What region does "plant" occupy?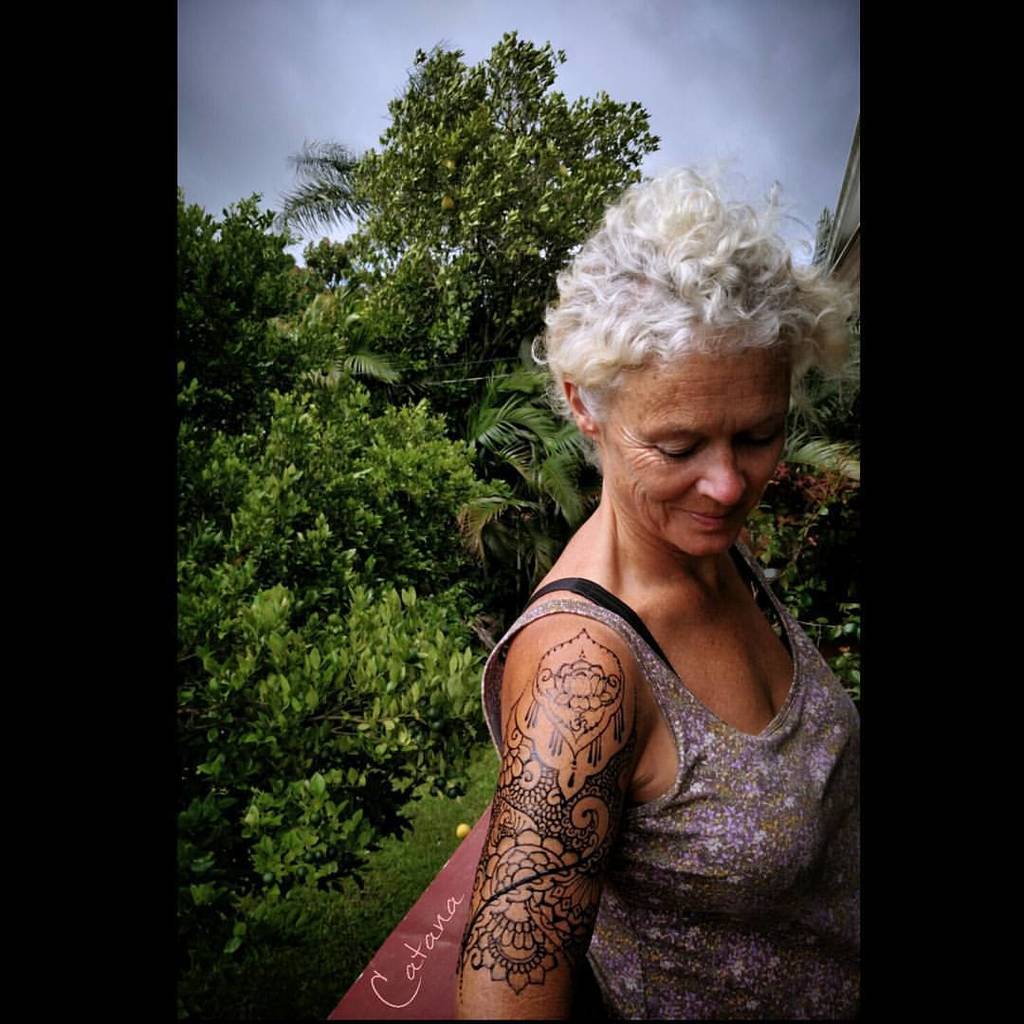
[176,363,503,968].
